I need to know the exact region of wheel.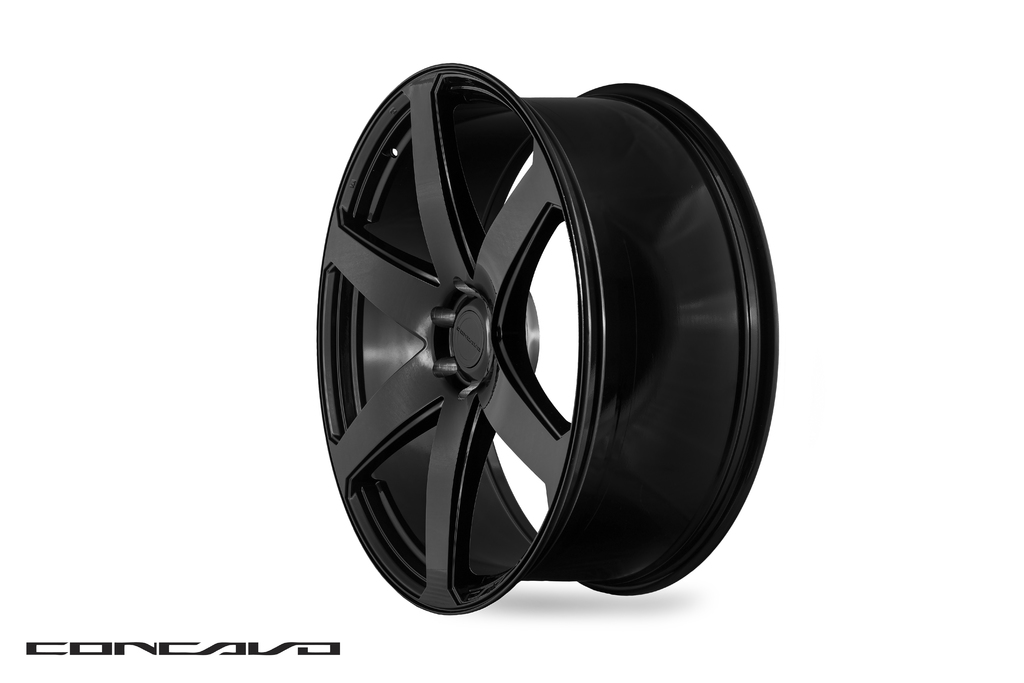
Region: (left=330, top=83, right=739, bottom=606).
